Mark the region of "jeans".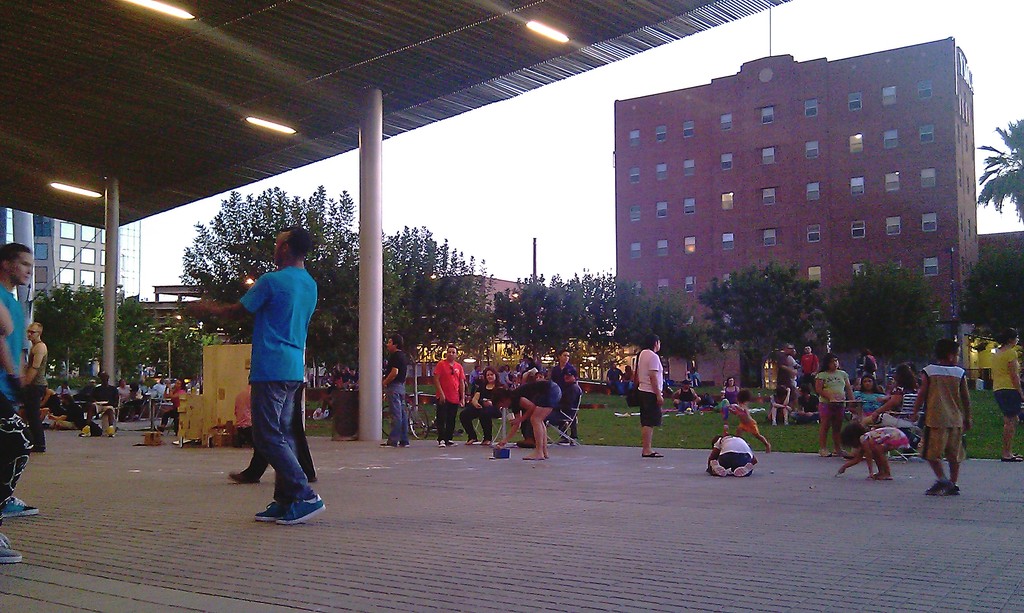
Region: {"left": 235, "top": 361, "right": 315, "bottom": 521}.
